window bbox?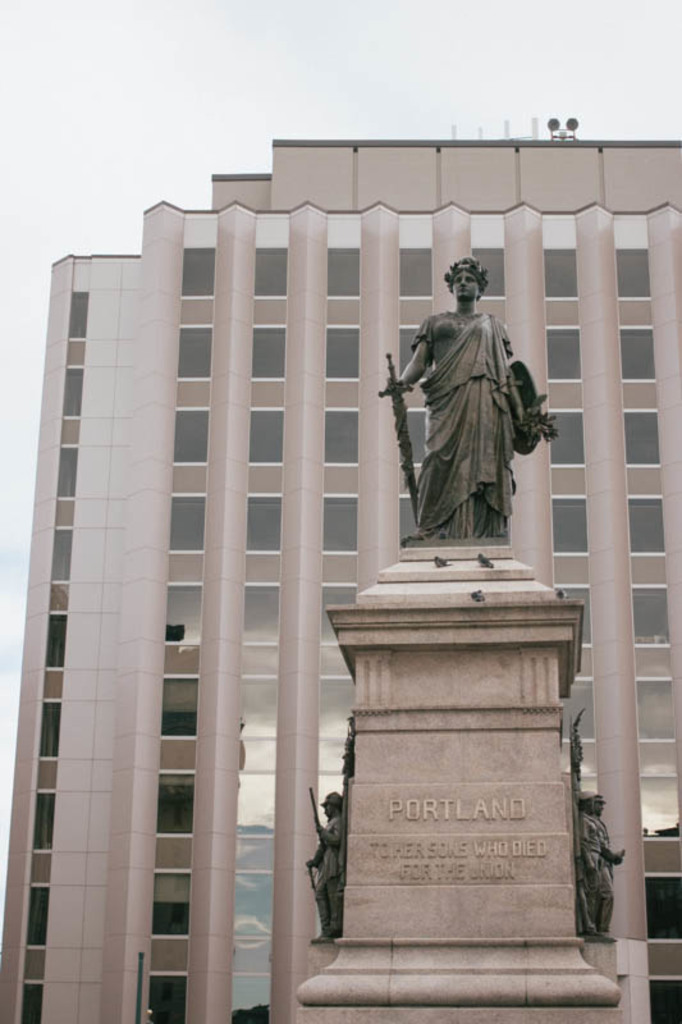
(641,977,679,1023)
